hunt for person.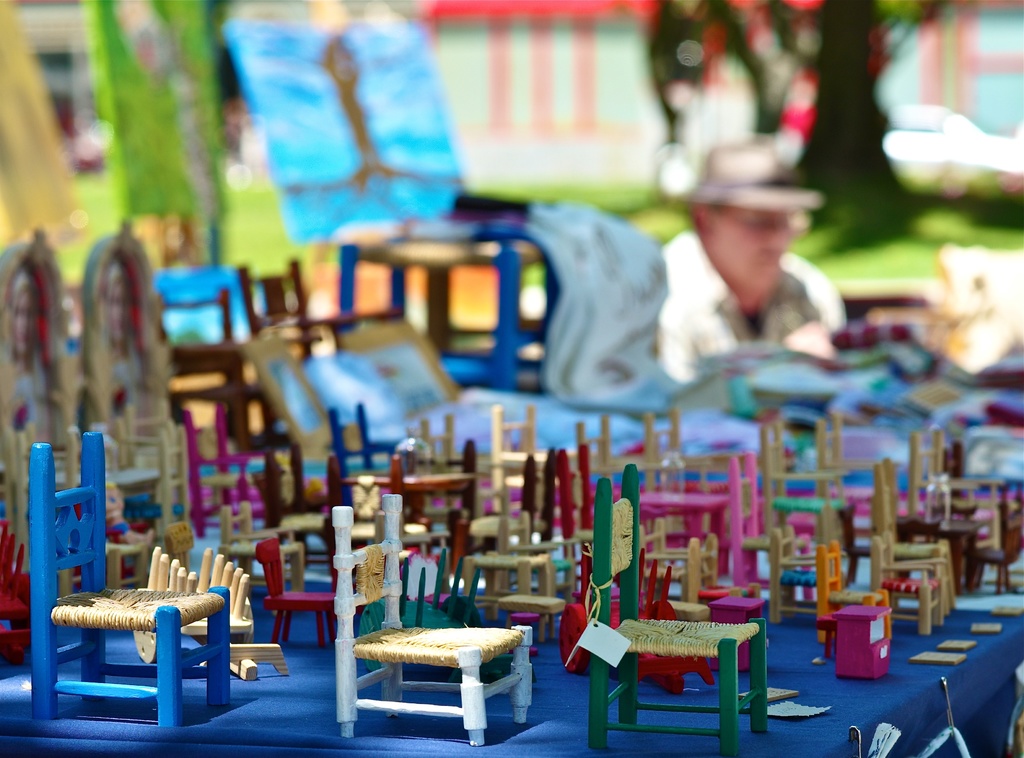
Hunted down at [649,135,856,374].
